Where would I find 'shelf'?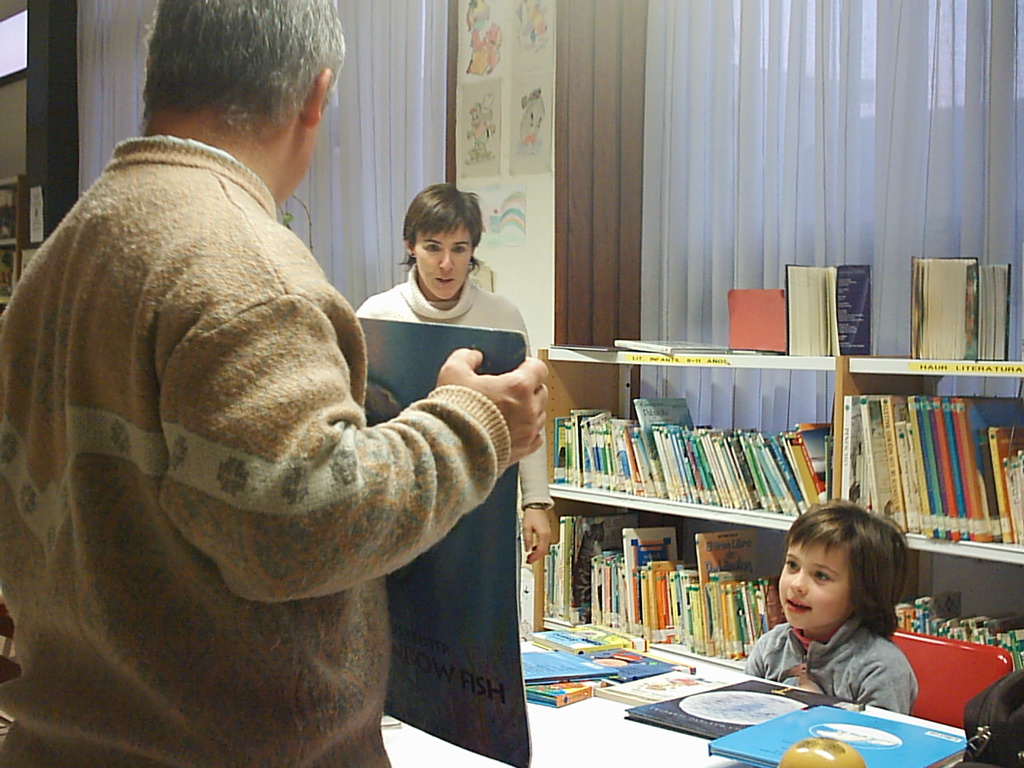
At 535:266:881:370.
